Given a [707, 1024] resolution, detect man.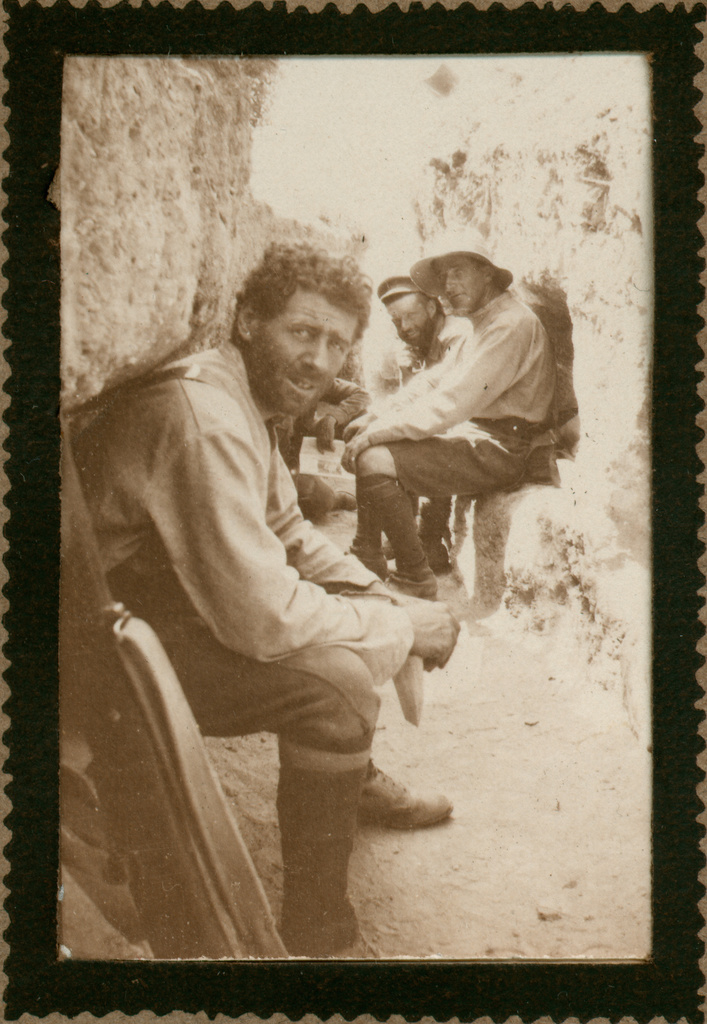
locate(339, 274, 469, 589).
